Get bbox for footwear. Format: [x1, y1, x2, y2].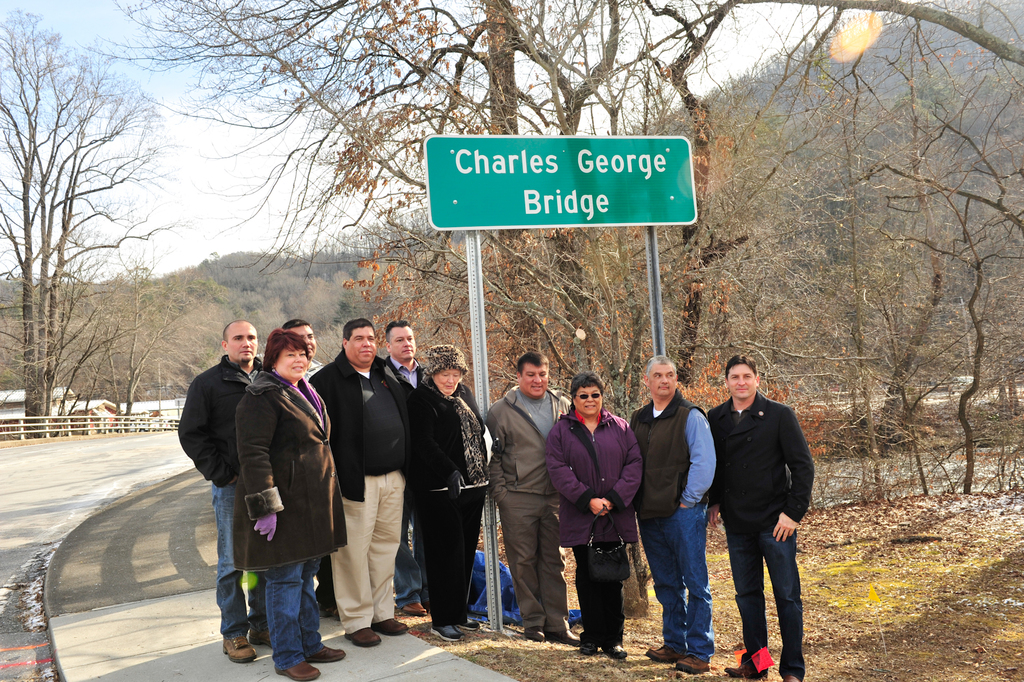
[552, 629, 575, 647].
